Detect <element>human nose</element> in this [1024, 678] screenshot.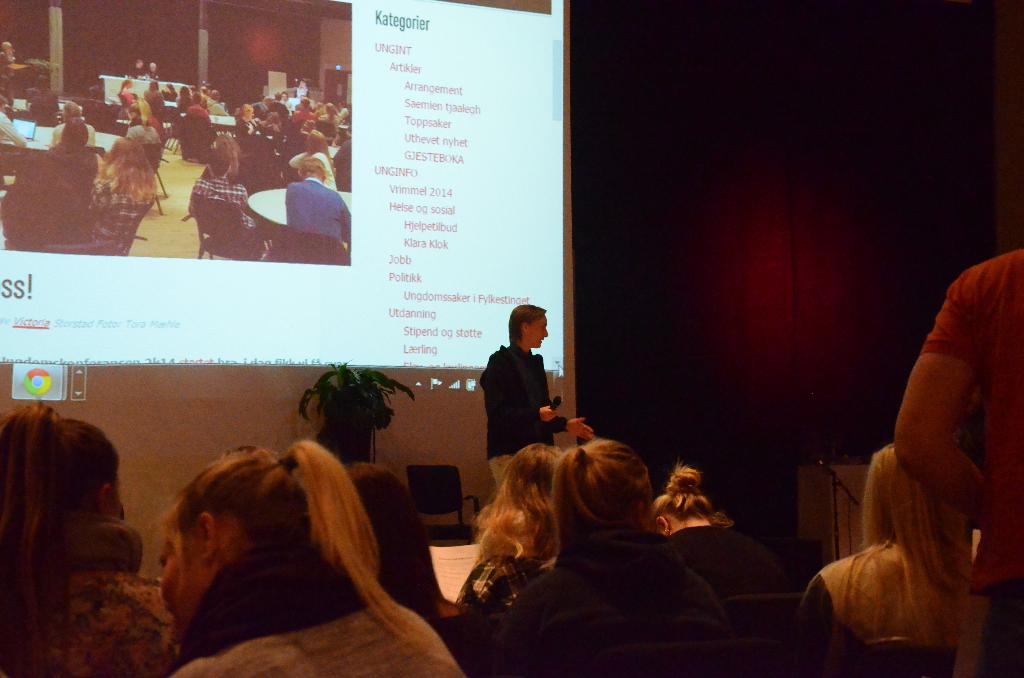
Detection: bbox=(161, 601, 168, 615).
